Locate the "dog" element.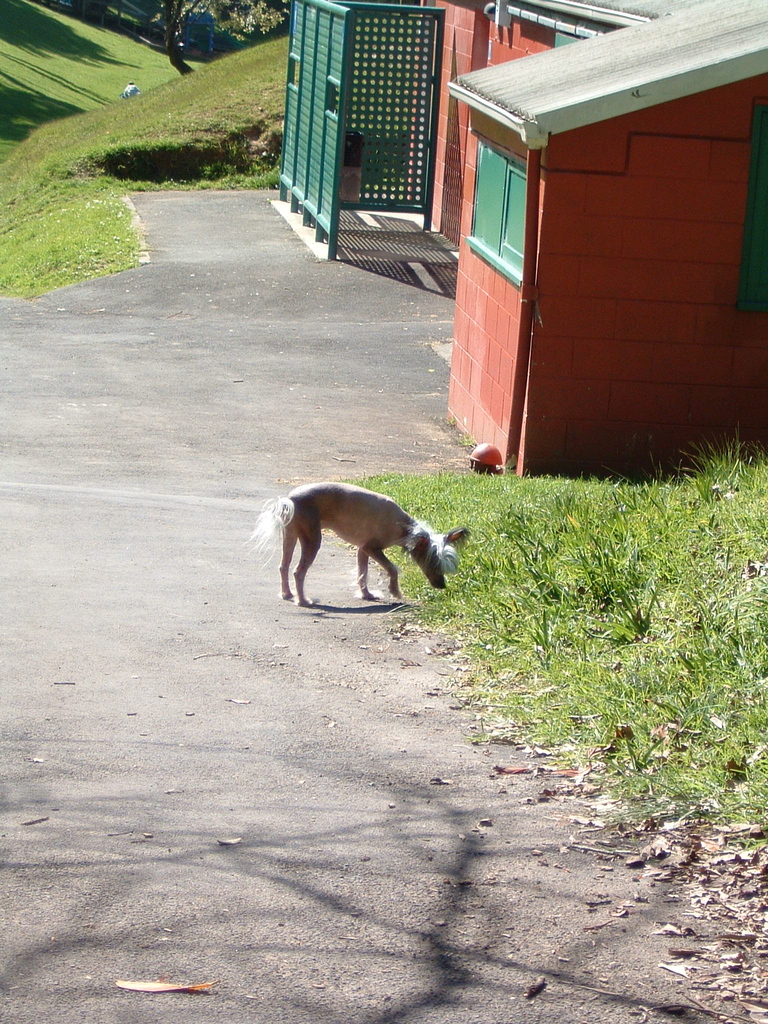
Element bbox: 242,480,469,609.
